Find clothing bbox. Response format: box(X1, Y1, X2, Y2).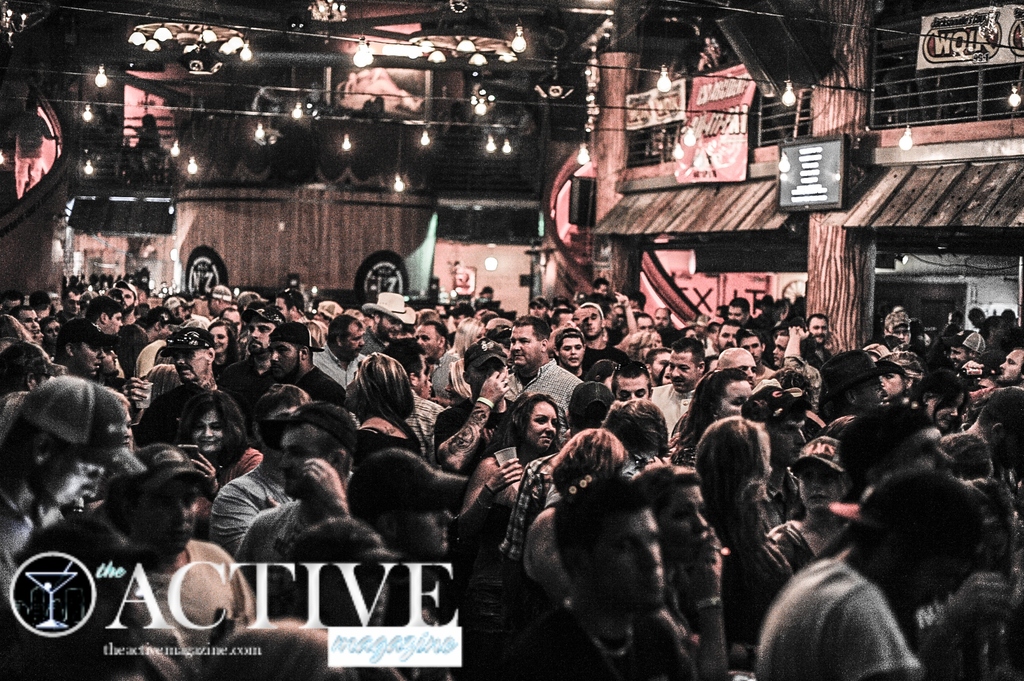
box(768, 518, 847, 569).
